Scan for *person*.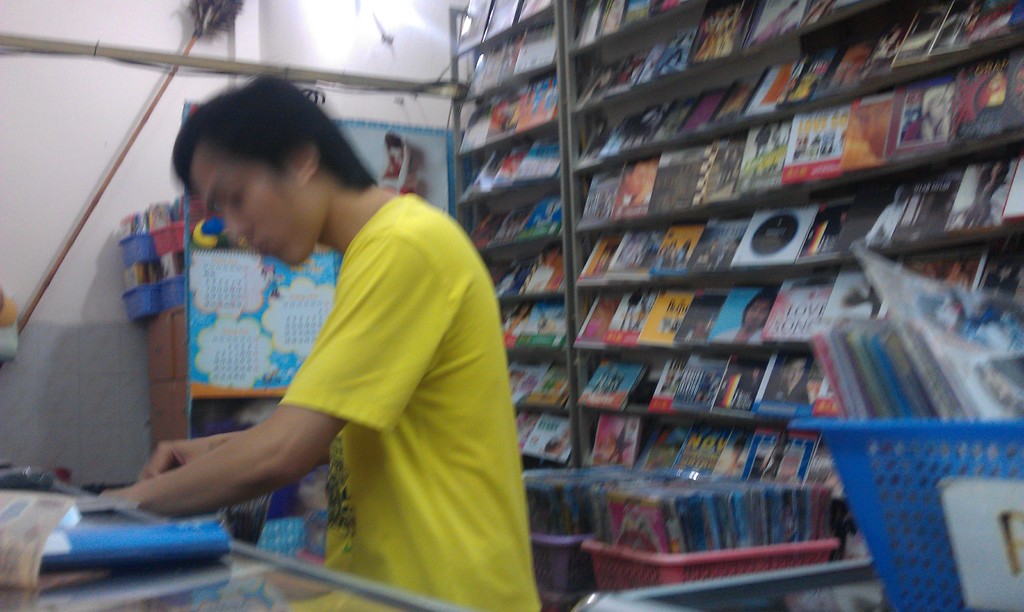
Scan result: [143,83,520,593].
